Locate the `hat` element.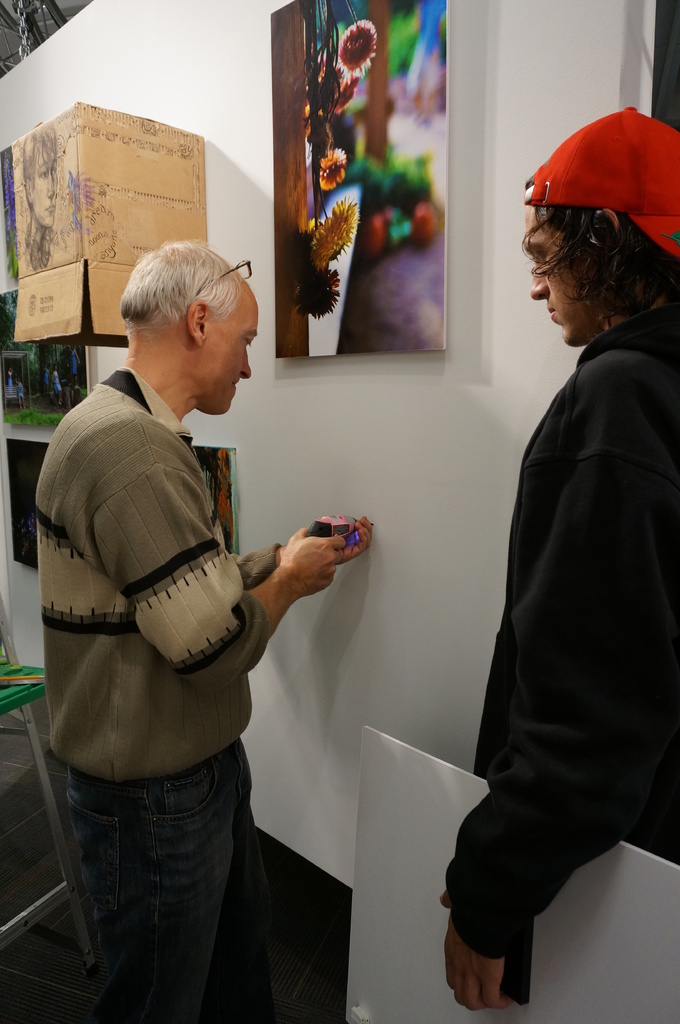
Element bbox: [x1=521, y1=100, x2=679, y2=258].
